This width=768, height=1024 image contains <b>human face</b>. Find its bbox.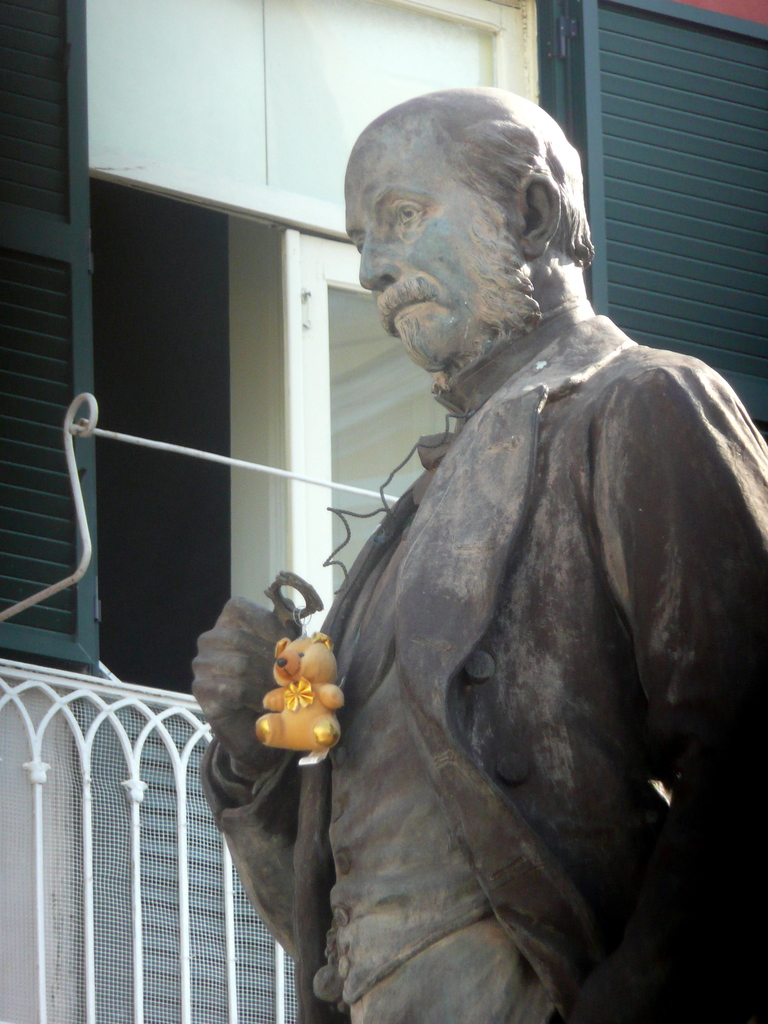
region(344, 120, 534, 372).
